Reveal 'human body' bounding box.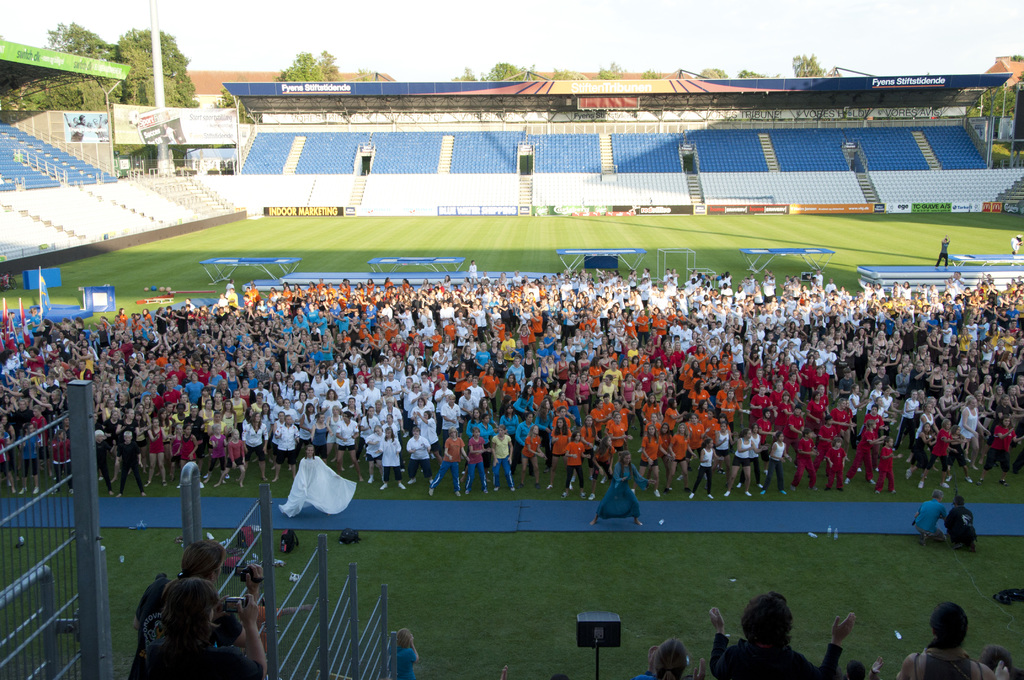
Revealed: x1=77 y1=338 x2=100 y2=352.
